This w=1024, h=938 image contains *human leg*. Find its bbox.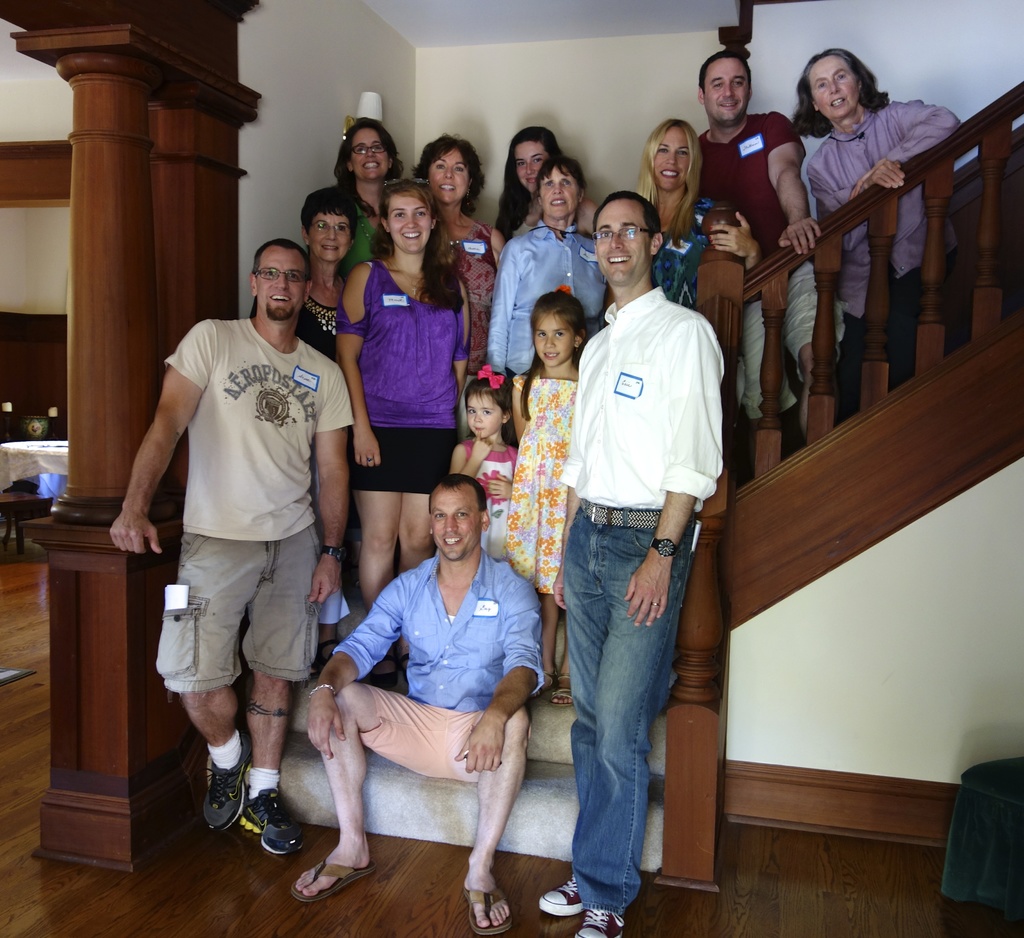
(left=396, top=485, right=439, bottom=658).
